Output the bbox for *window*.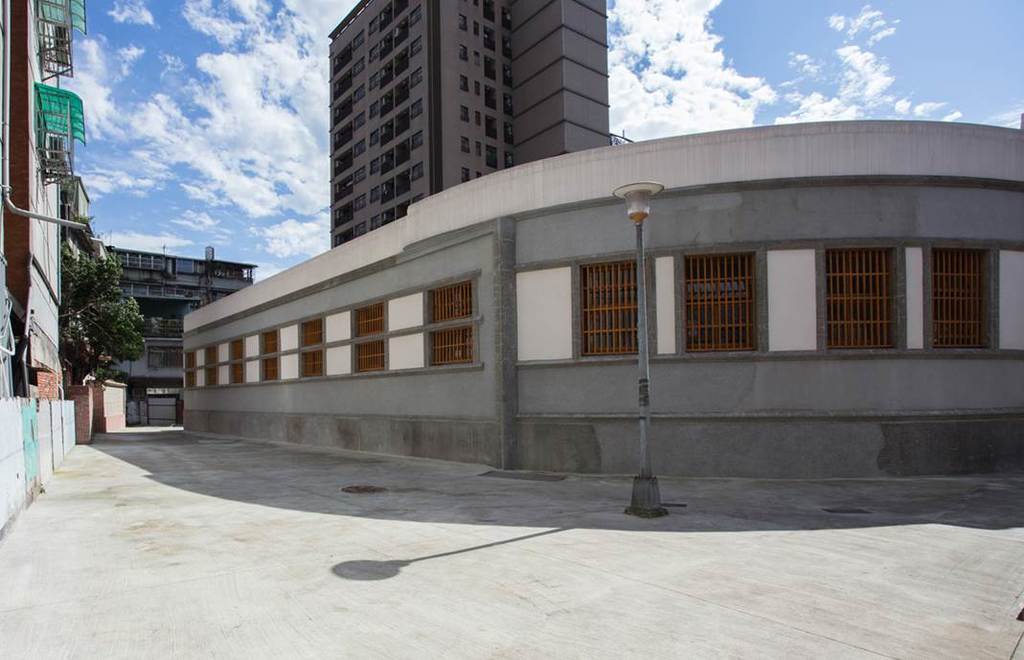
detection(354, 223, 366, 237).
